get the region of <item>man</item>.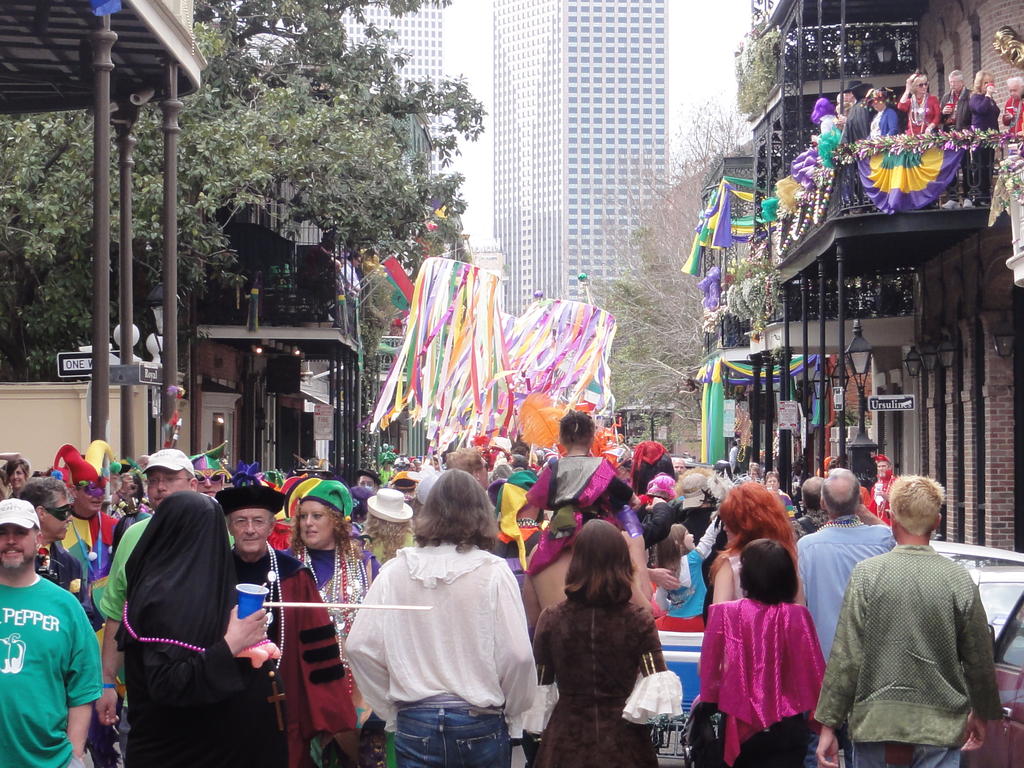
<region>794, 456, 897, 765</region>.
